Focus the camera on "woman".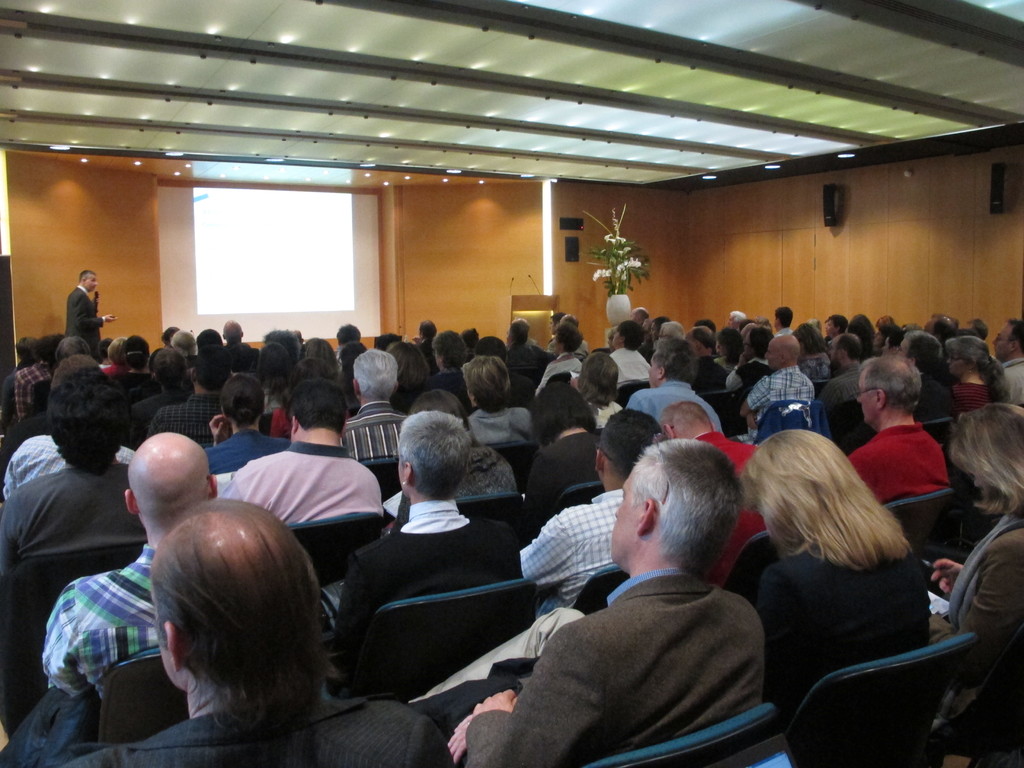
Focus region: BBox(0, 337, 38, 431).
